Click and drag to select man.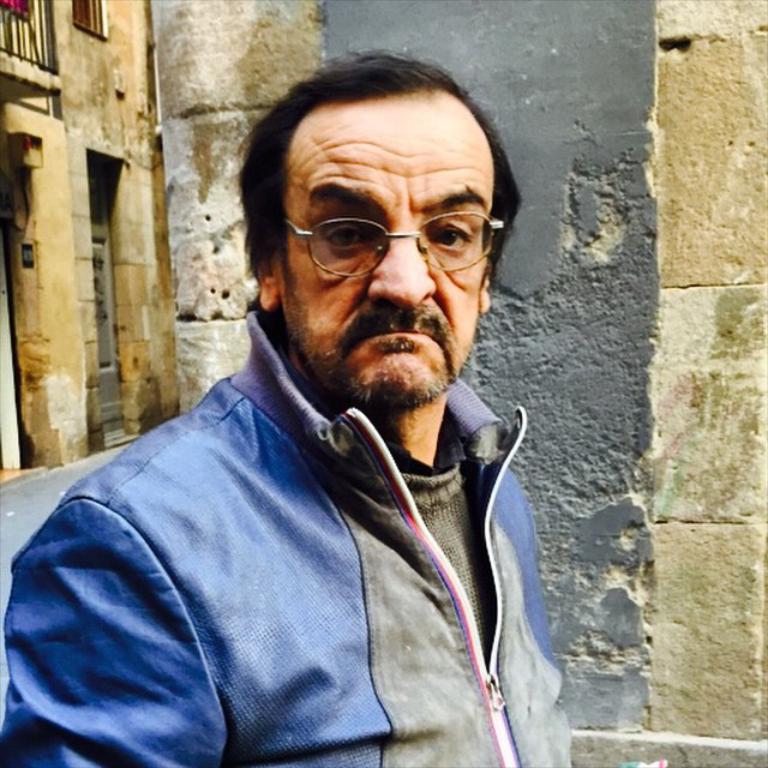
Selection: 8, 76, 611, 758.
